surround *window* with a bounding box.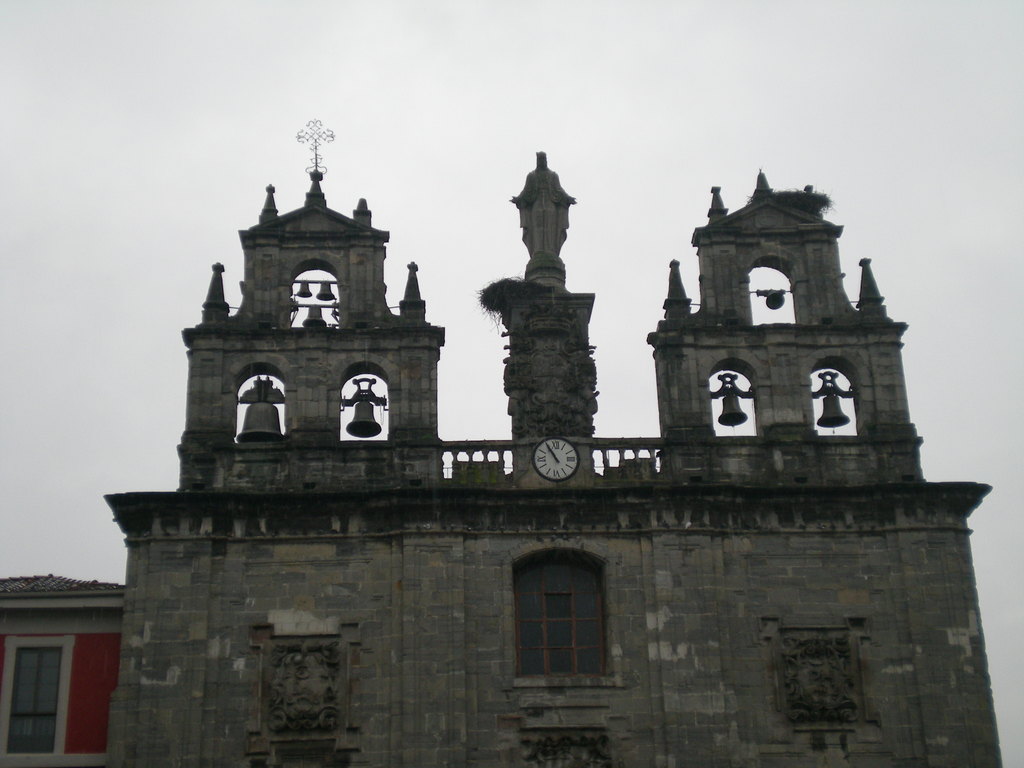
bbox=(500, 543, 624, 698).
